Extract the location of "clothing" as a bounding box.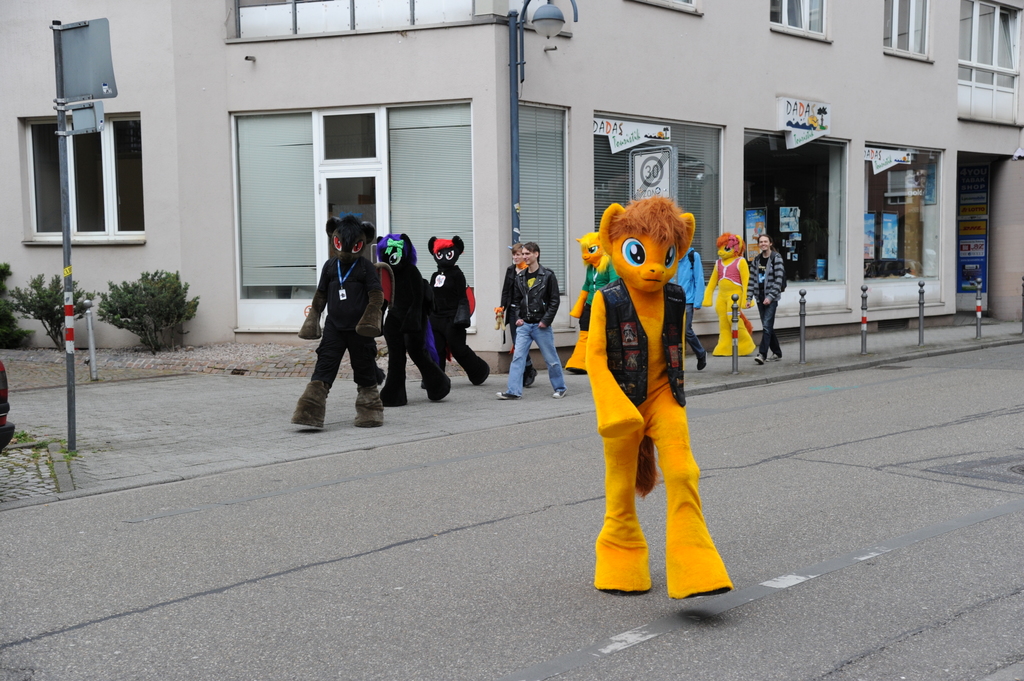
bbox=(744, 252, 785, 362).
